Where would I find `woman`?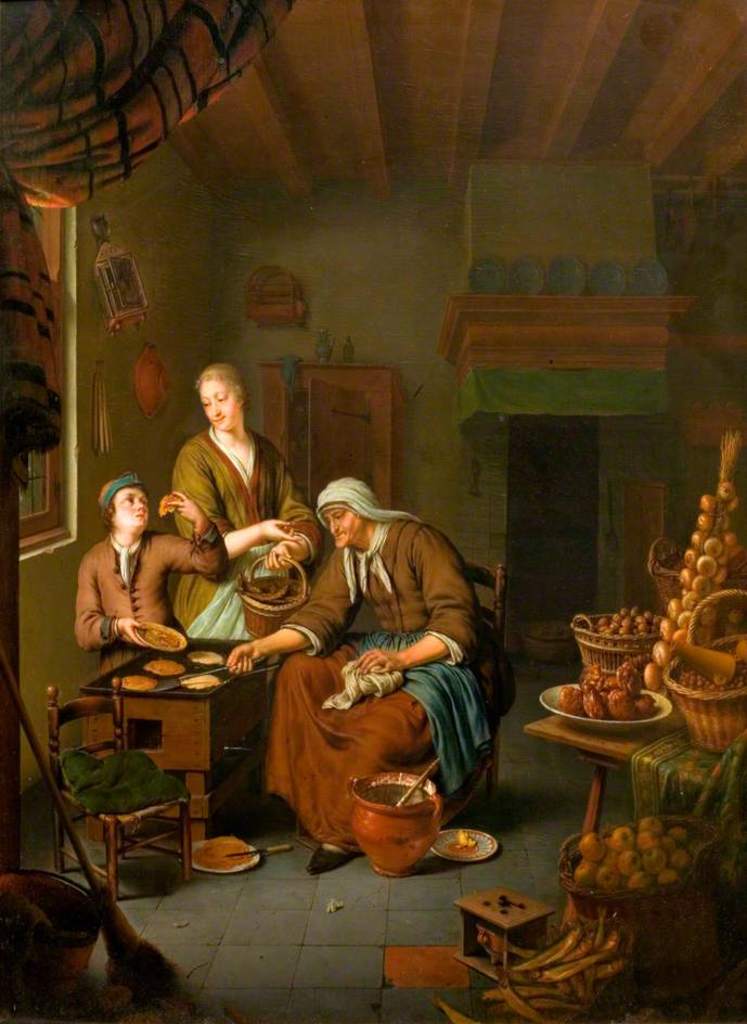
At <region>243, 450, 484, 874</region>.
